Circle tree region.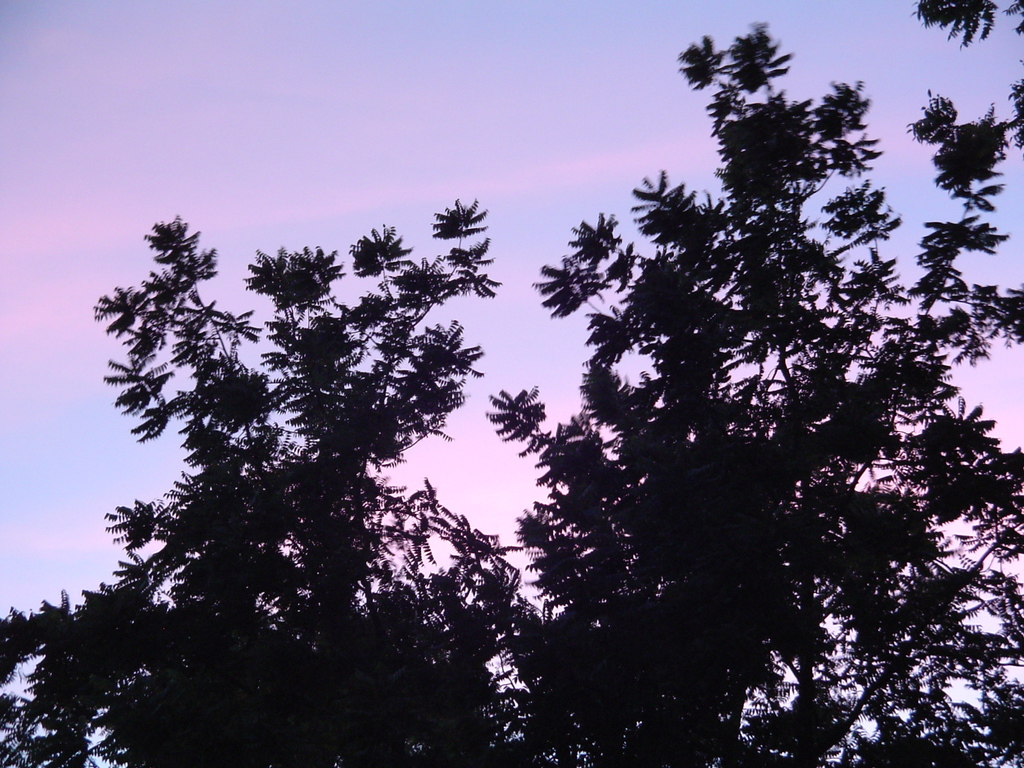
Region: 0:196:527:767.
